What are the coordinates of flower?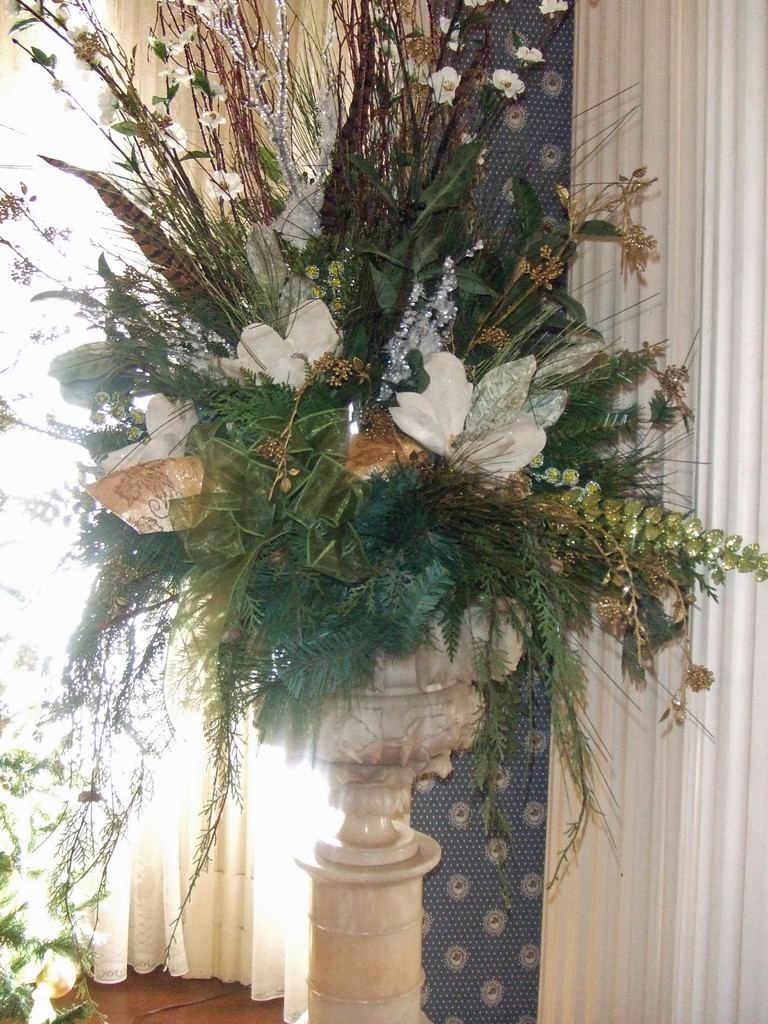
left=429, top=65, right=457, bottom=99.
